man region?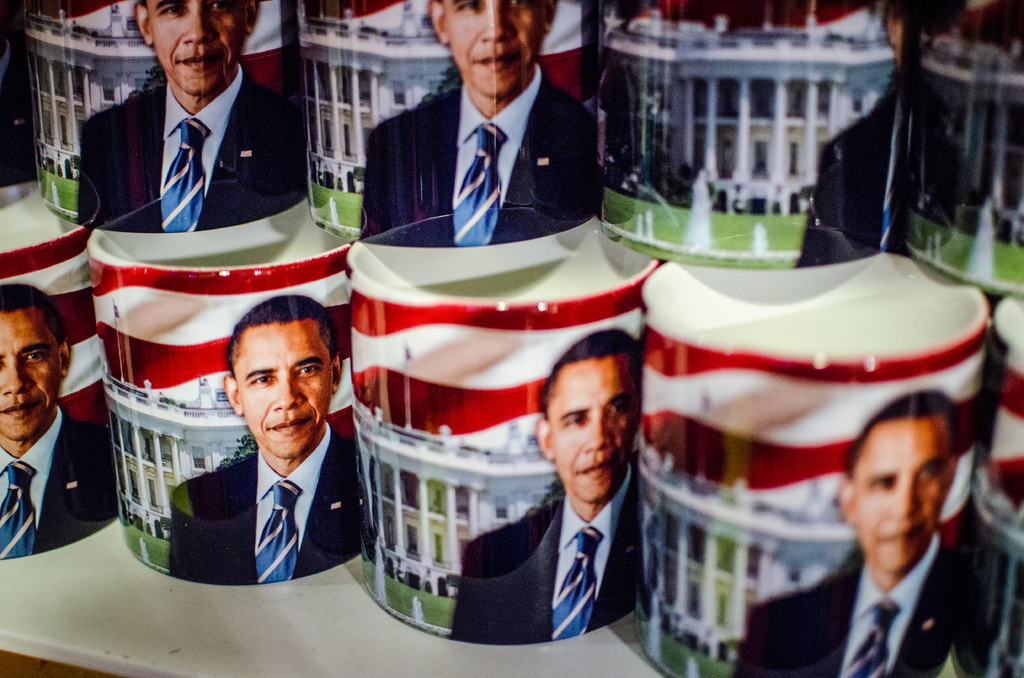
bbox(77, 0, 303, 224)
